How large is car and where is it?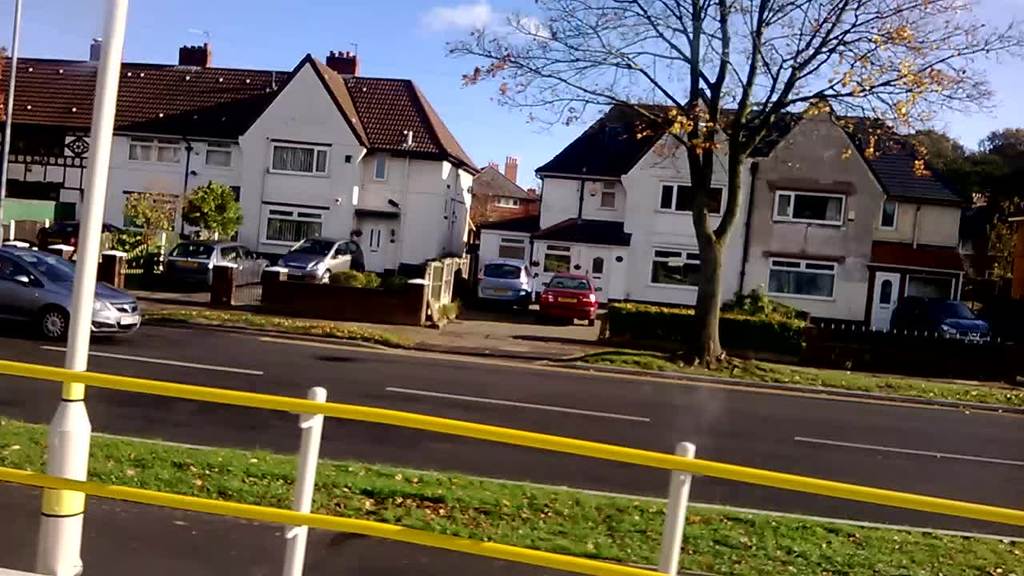
Bounding box: 0,239,148,354.
